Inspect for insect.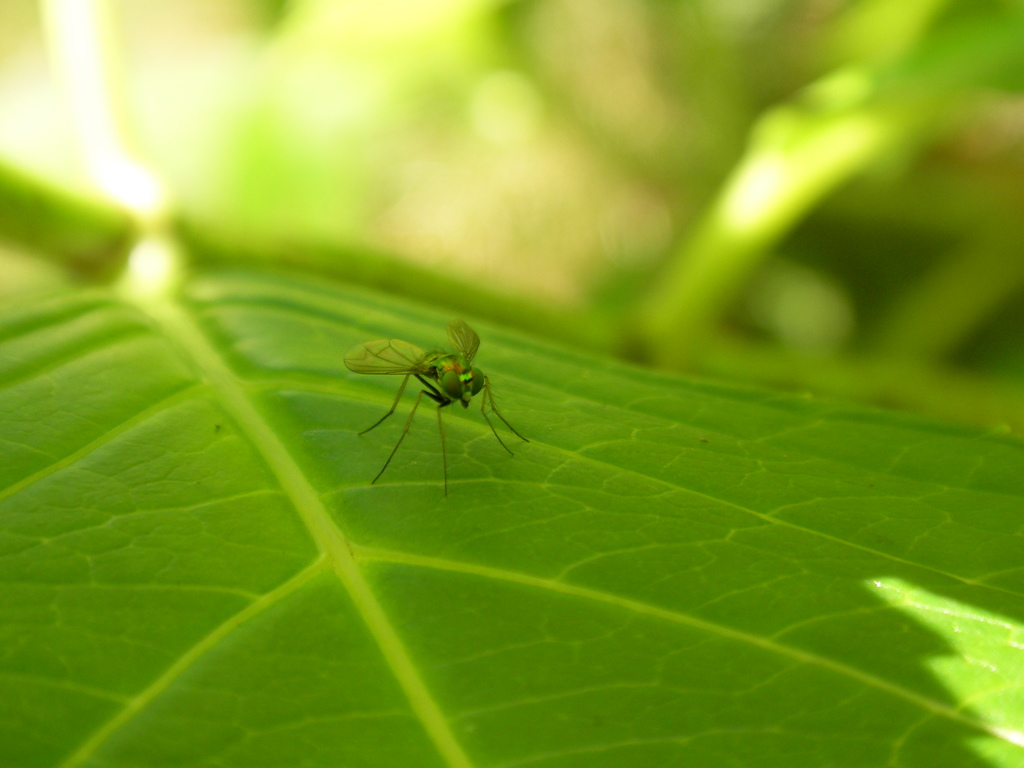
Inspection: (left=340, top=315, right=536, bottom=499).
